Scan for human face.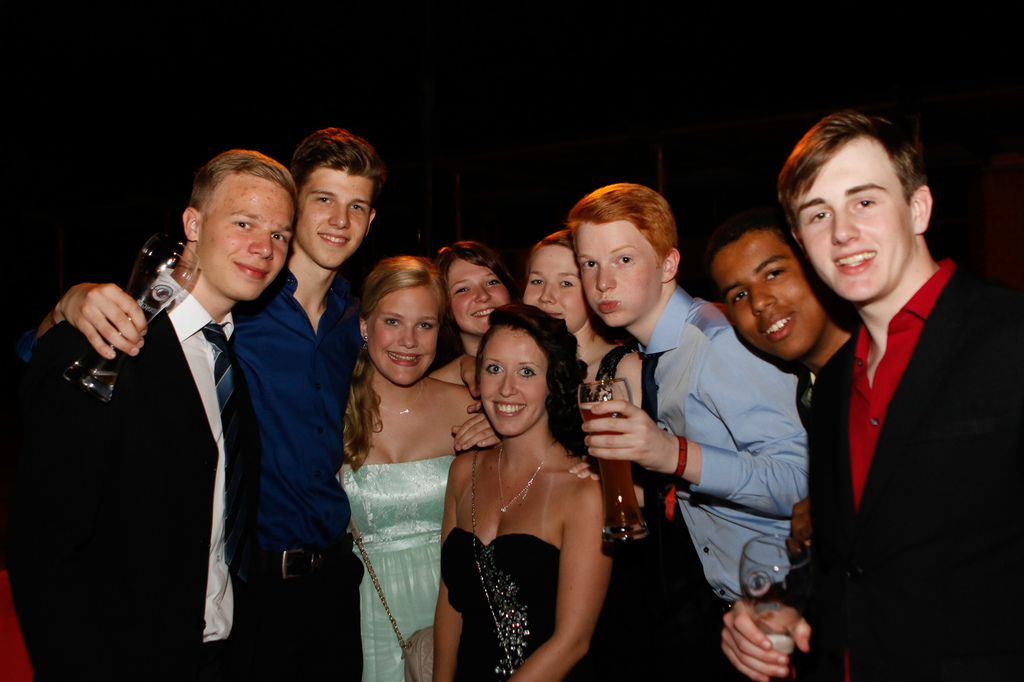
Scan result: 361, 279, 435, 385.
